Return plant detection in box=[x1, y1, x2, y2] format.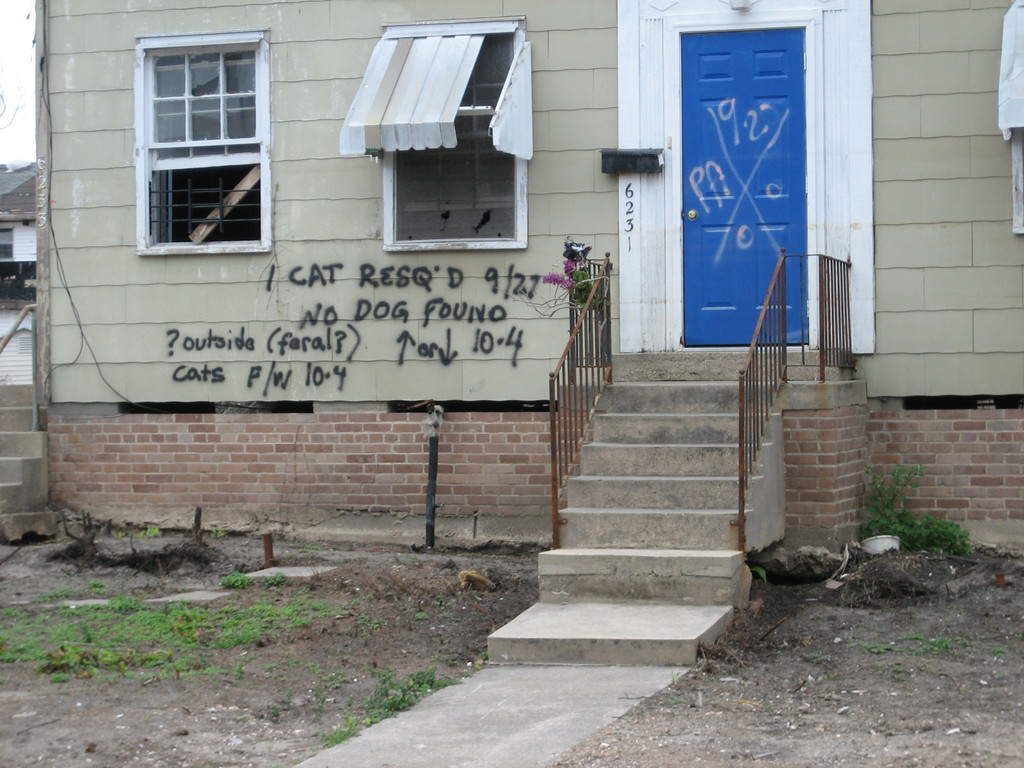
box=[38, 585, 70, 602].
